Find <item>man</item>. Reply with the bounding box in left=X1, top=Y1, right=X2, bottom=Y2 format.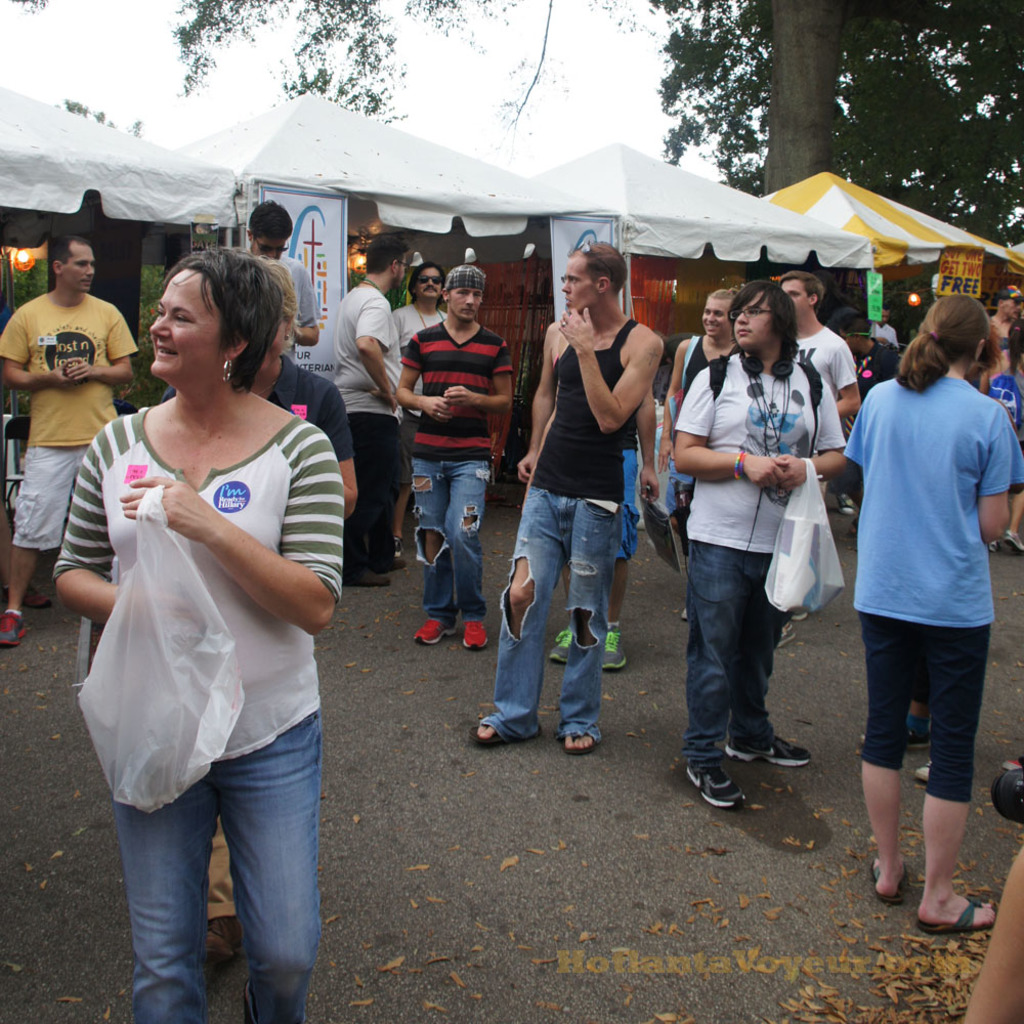
left=473, top=238, right=657, bottom=756.
